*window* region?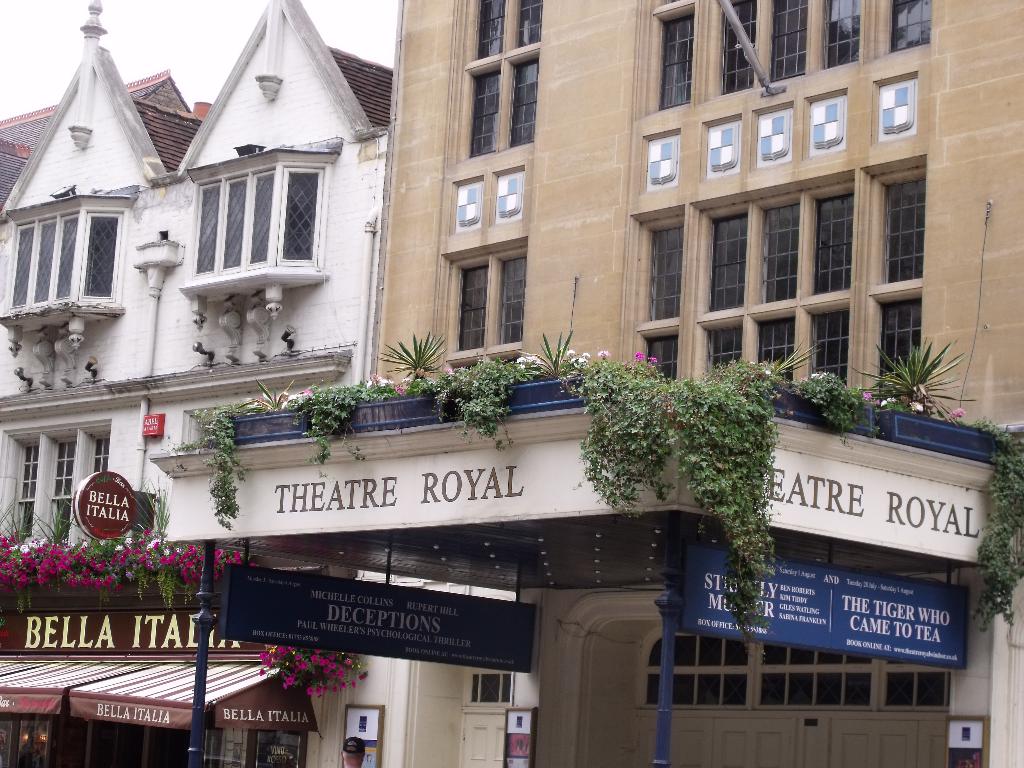
<region>652, 0, 936, 116</region>
